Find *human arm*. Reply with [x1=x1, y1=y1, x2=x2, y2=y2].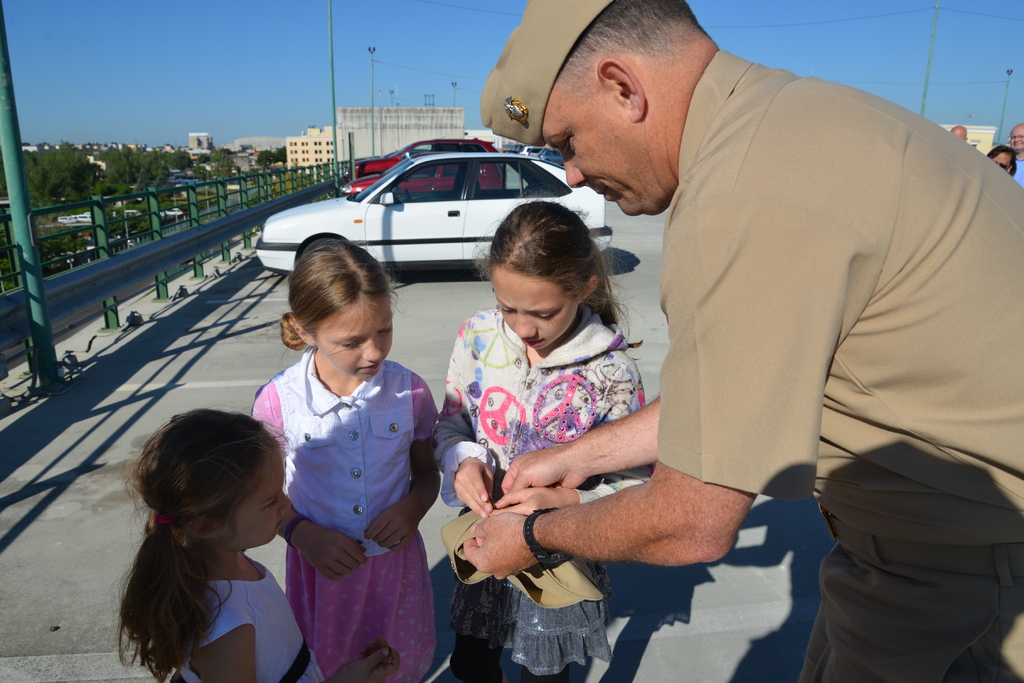
[x1=256, y1=383, x2=376, y2=577].
